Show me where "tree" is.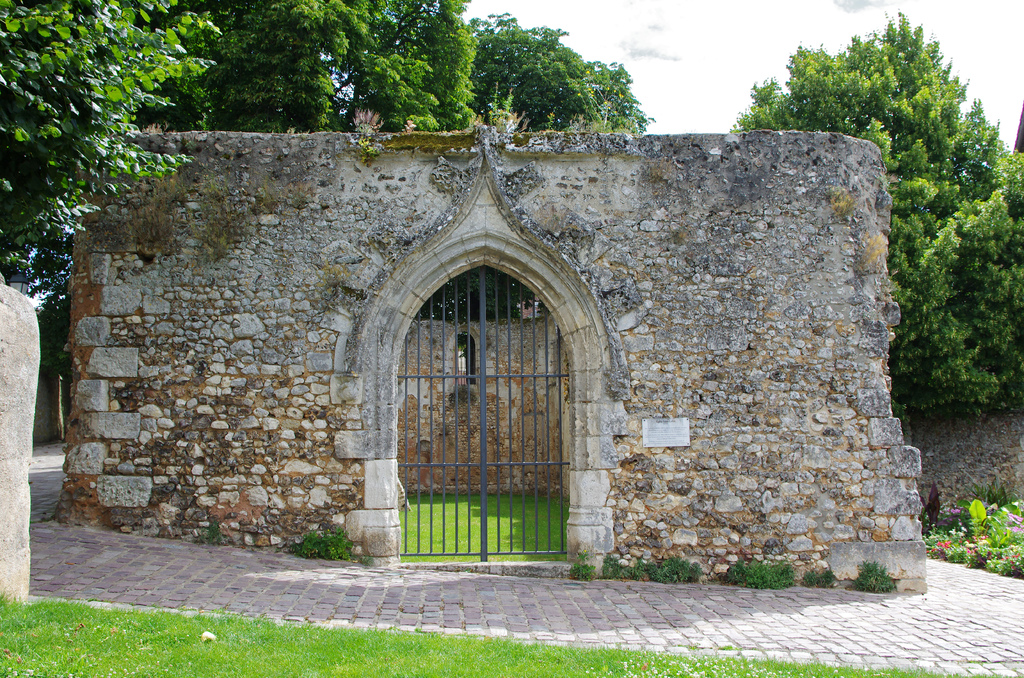
"tree" is at [left=465, top=11, right=657, bottom=137].
